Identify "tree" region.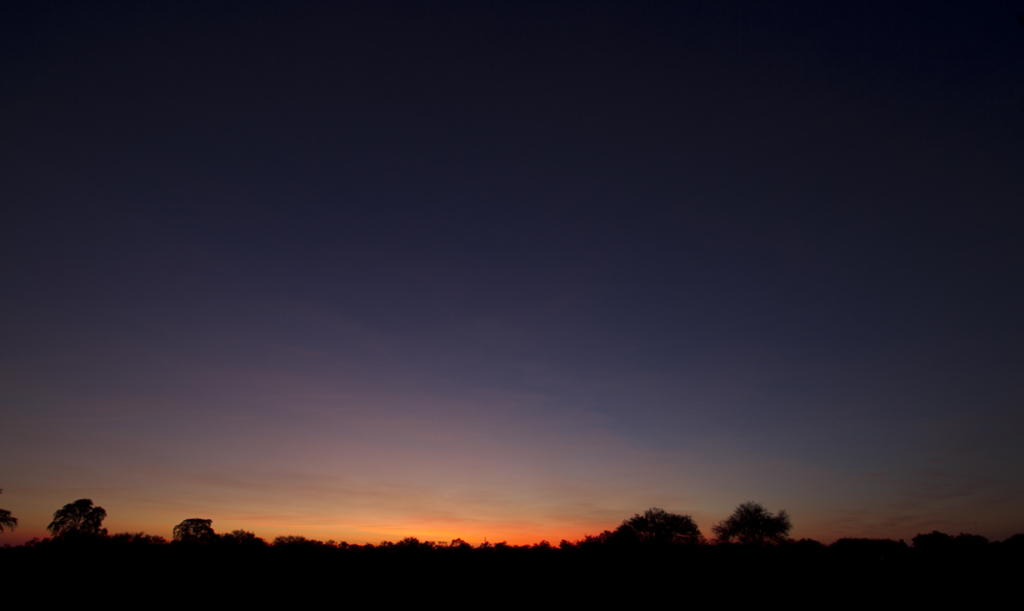
Region: [52, 497, 107, 540].
